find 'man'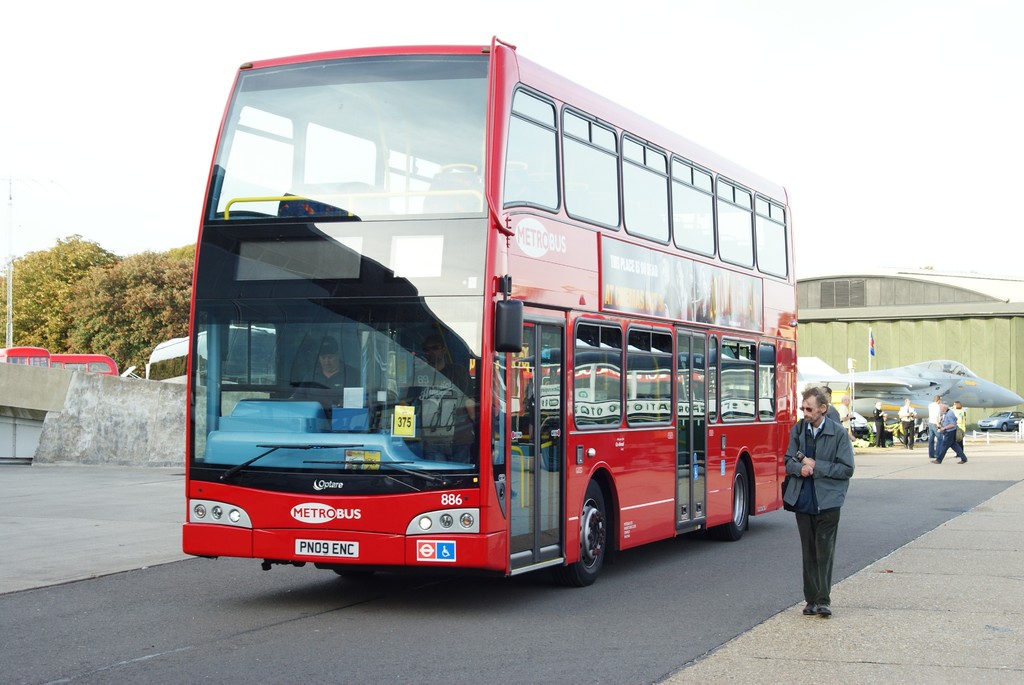
bbox=(871, 399, 886, 449)
